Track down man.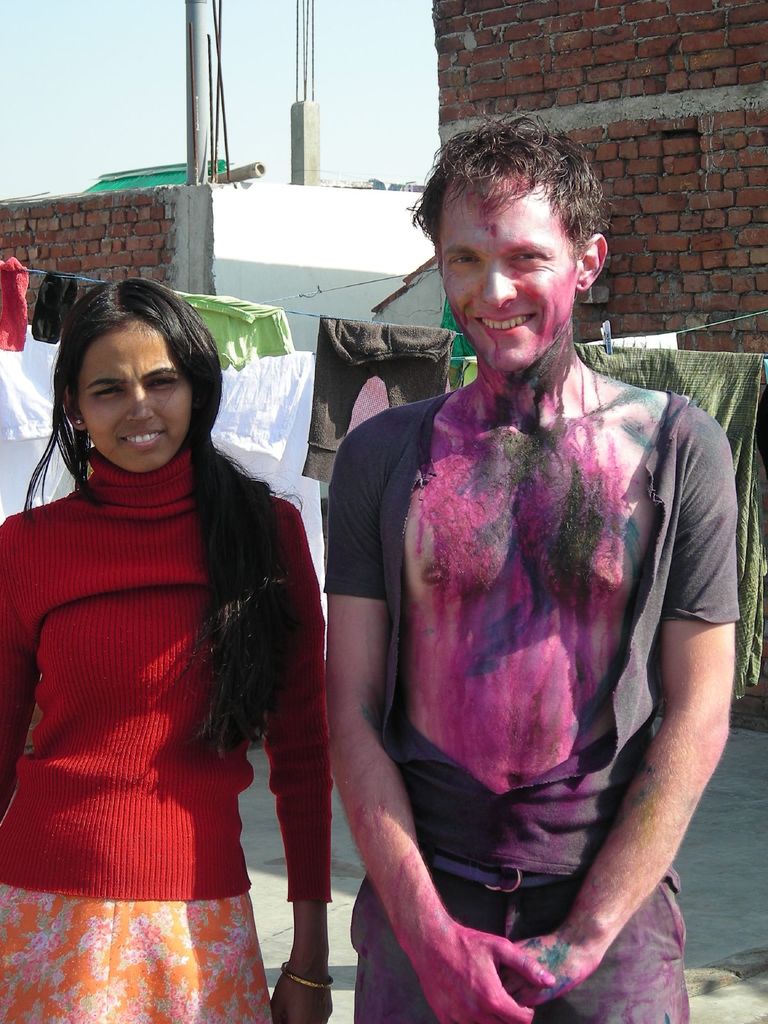
Tracked to pyautogui.locateOnScreen(321, 113, 735, 1023).
